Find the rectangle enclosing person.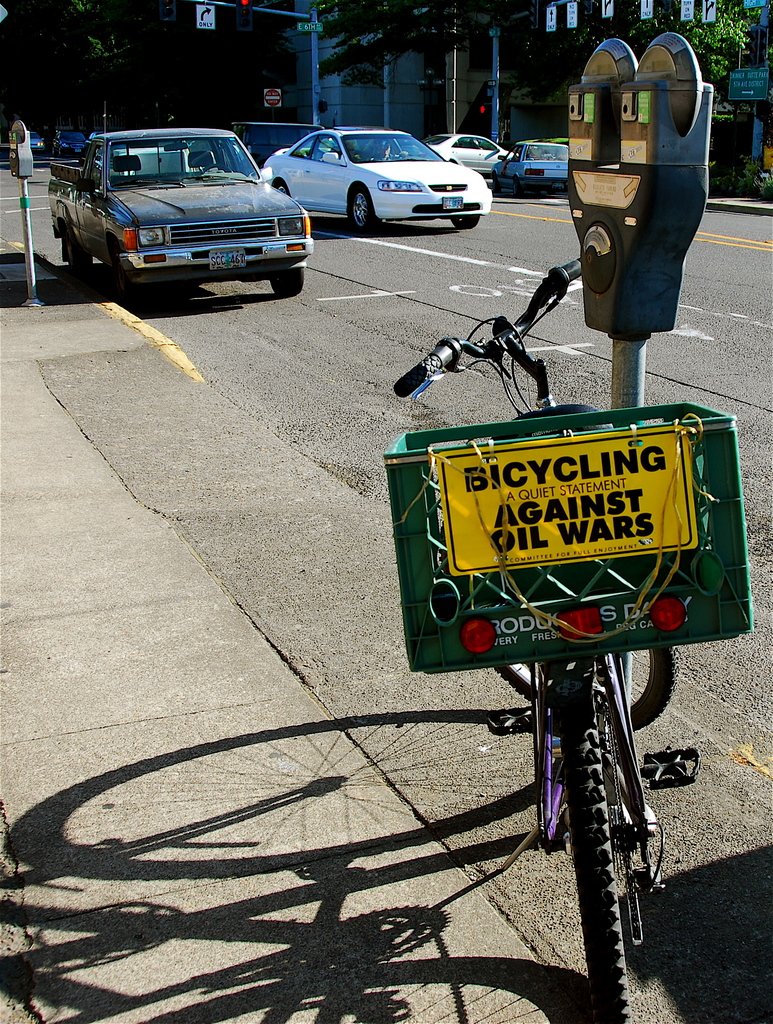
{"x1": 377, "y1": 139, "x2": 403, "y2": 159}.
